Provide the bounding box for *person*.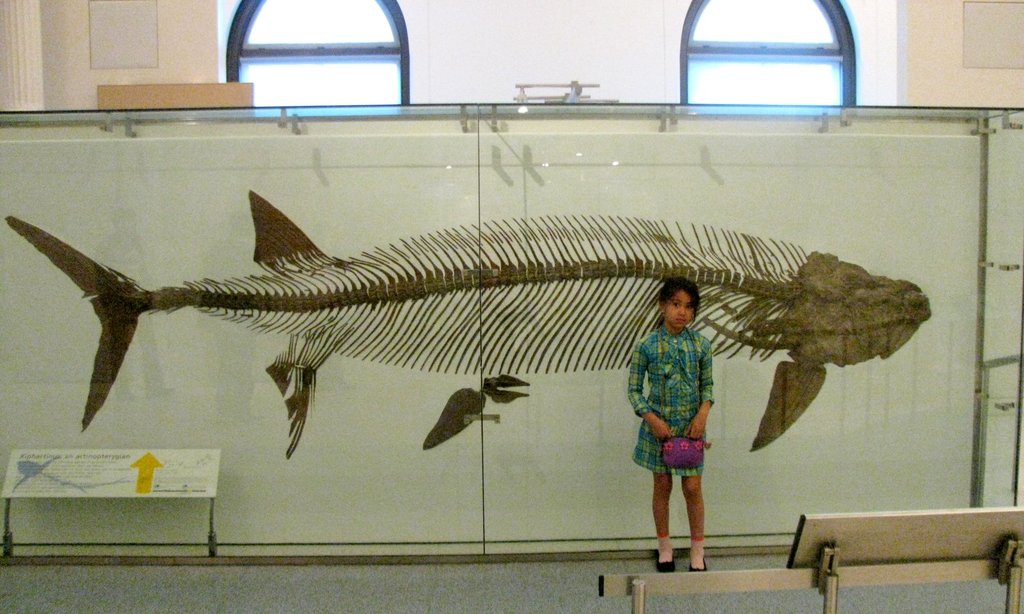
box=[648, 289, 728, 569].
